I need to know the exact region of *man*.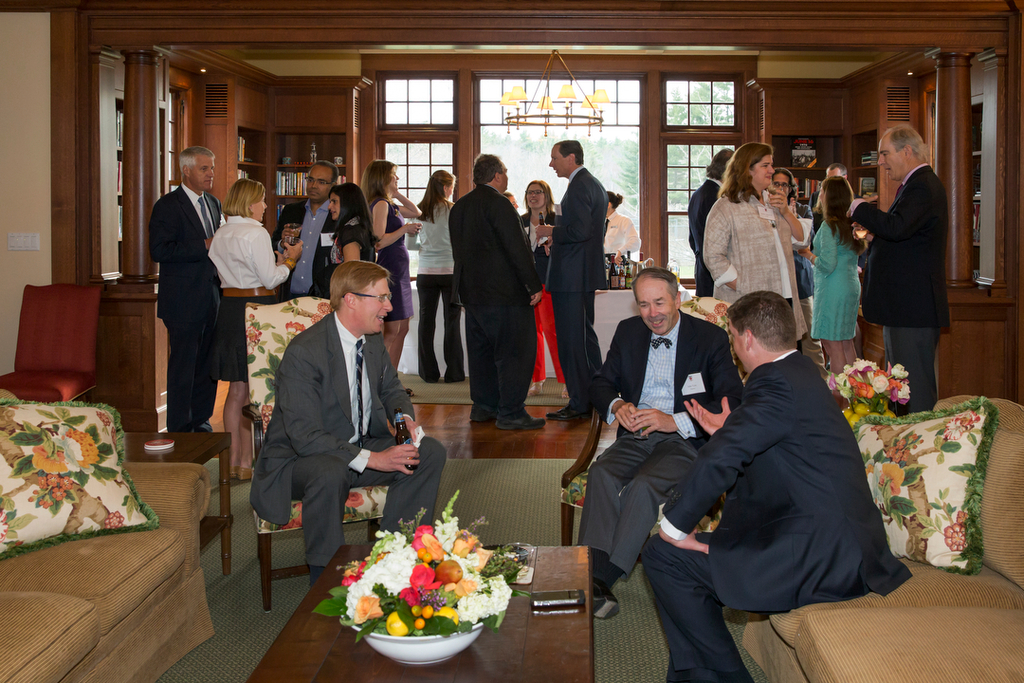
Region: select_region(544, 137, 611, 415).
